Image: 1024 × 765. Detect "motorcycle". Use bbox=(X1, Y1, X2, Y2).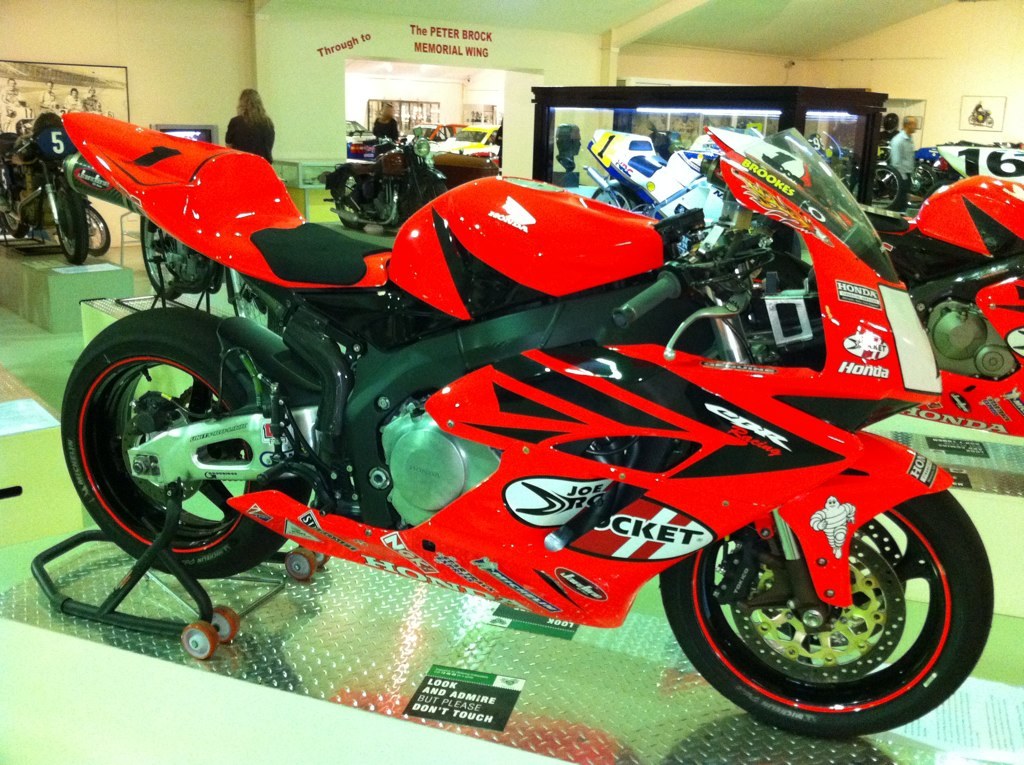
bbox=(806, 168, 1022, 438).
